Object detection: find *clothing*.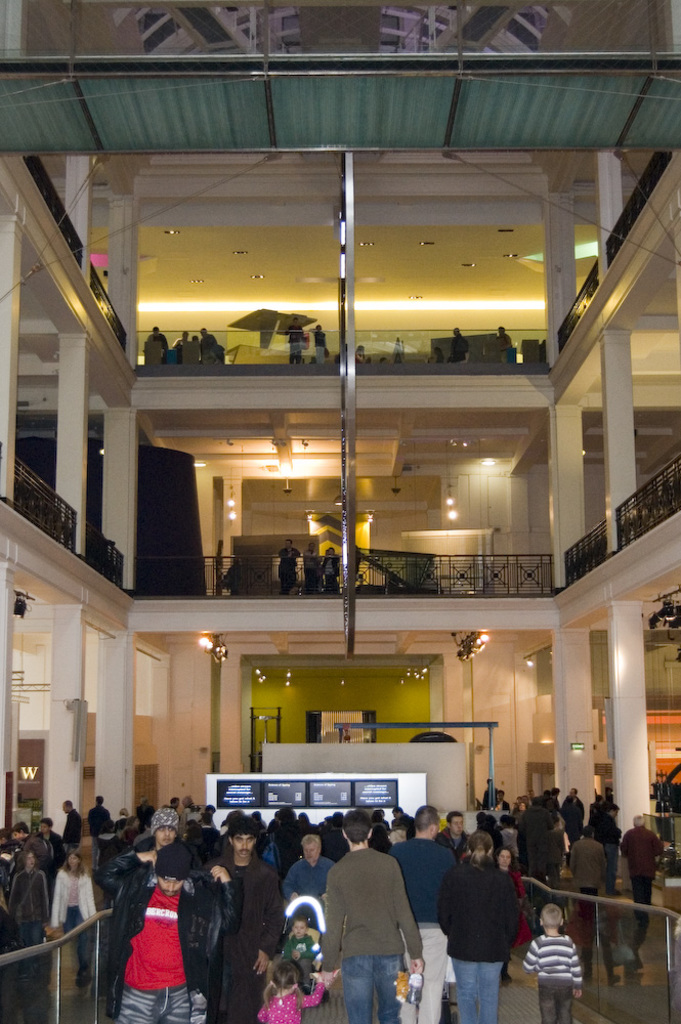
locate(148, 333, 166, 349).
